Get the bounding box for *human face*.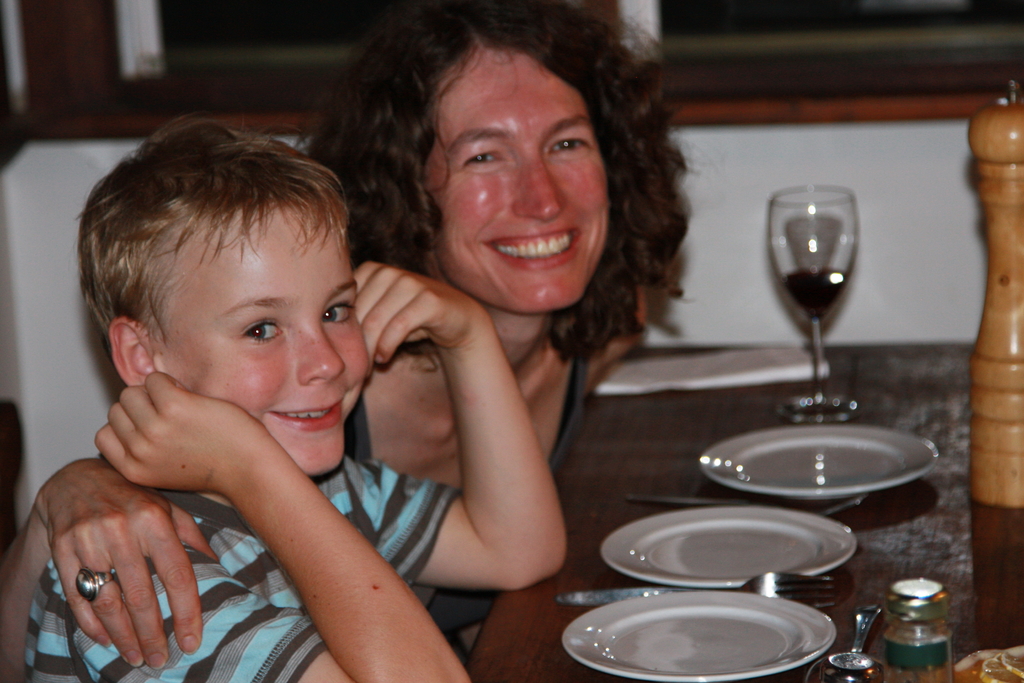
(431,50,611,310).
